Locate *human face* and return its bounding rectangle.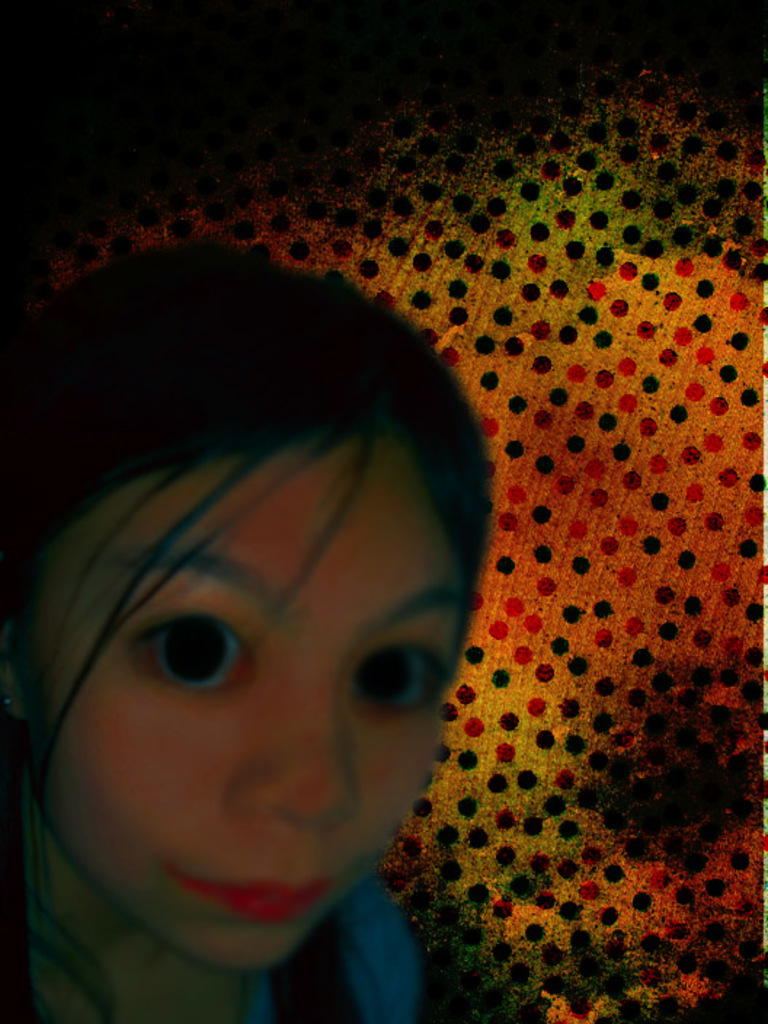
{"left": 12, "top": 442, "right": 460, "bottom": 972}.
